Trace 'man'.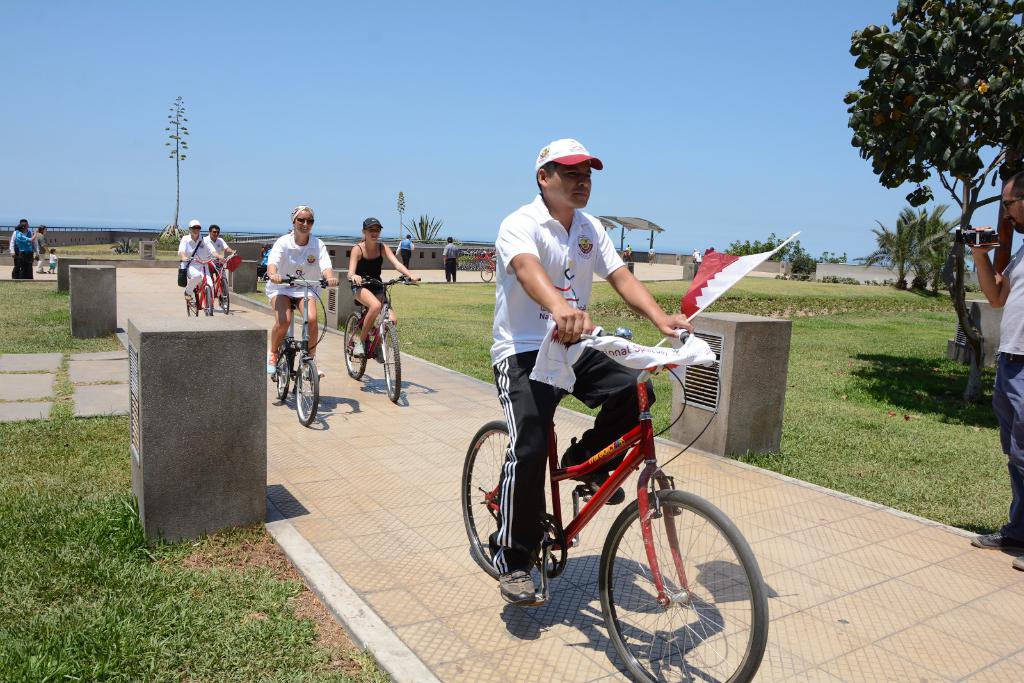
Traced to box(396, 232, 414, 266).
